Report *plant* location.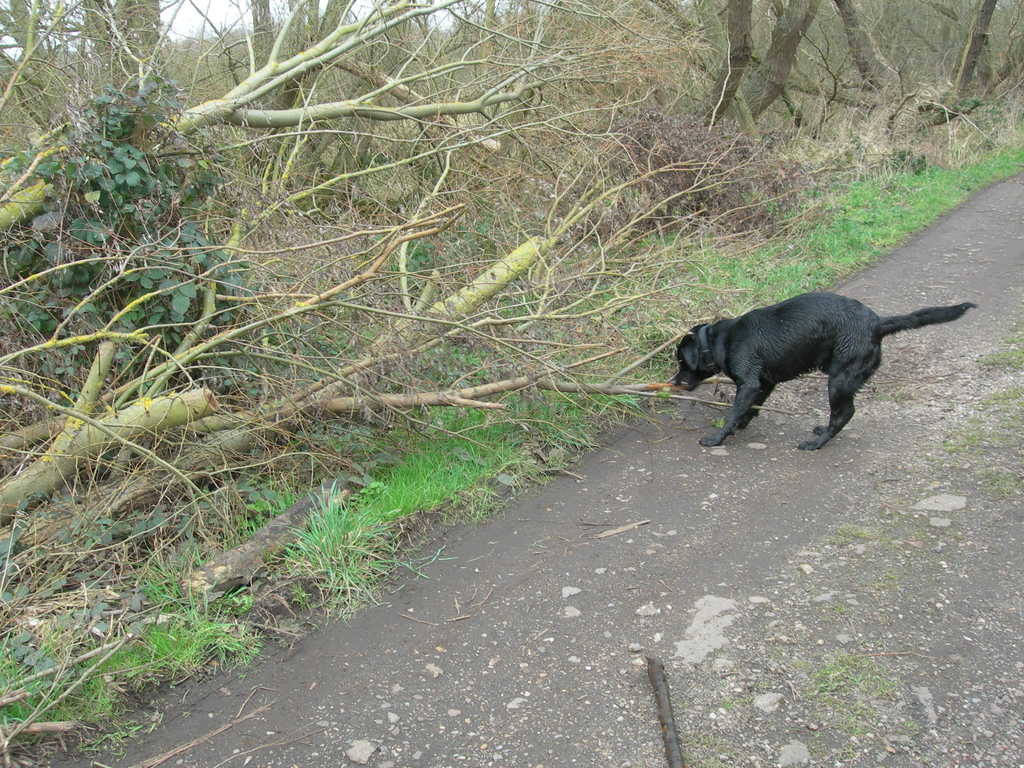
Report: l=982, t=327, r=1023, b=371.
